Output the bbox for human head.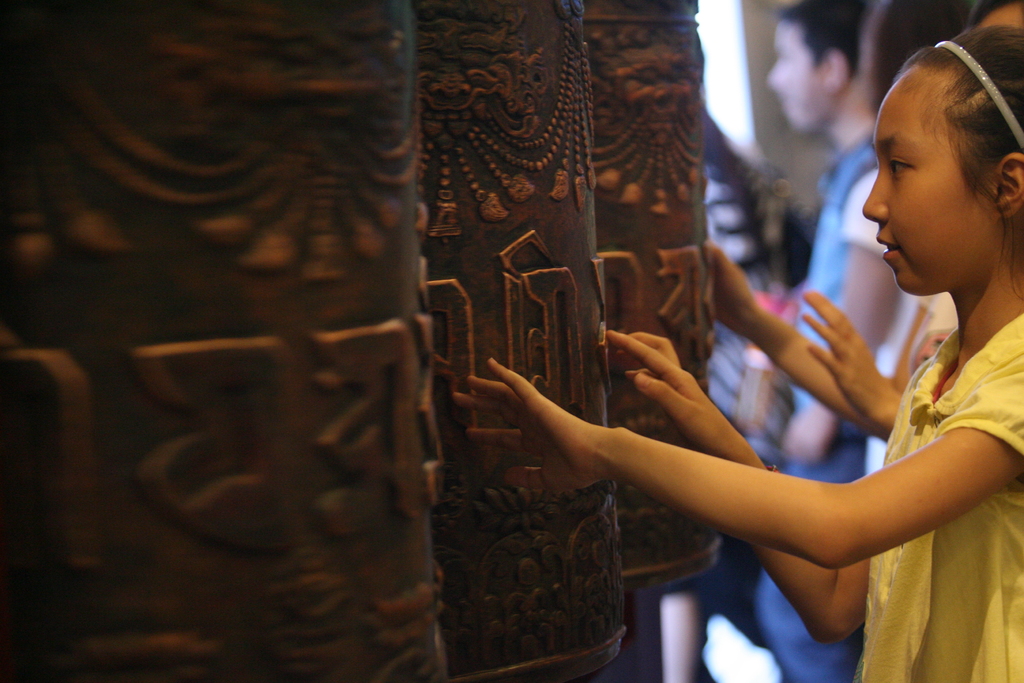
pyautogui.locateOnScreen(877, 39, 1009, 296).
